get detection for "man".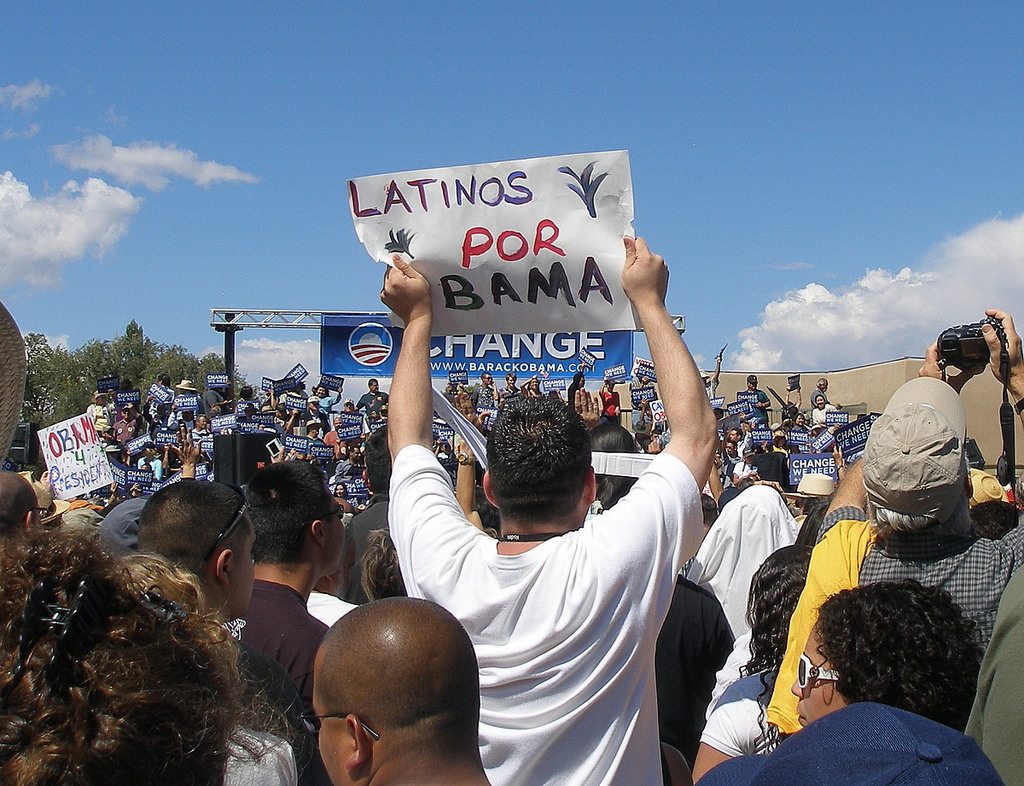
Detection: region(227, 460, 328, 785).
